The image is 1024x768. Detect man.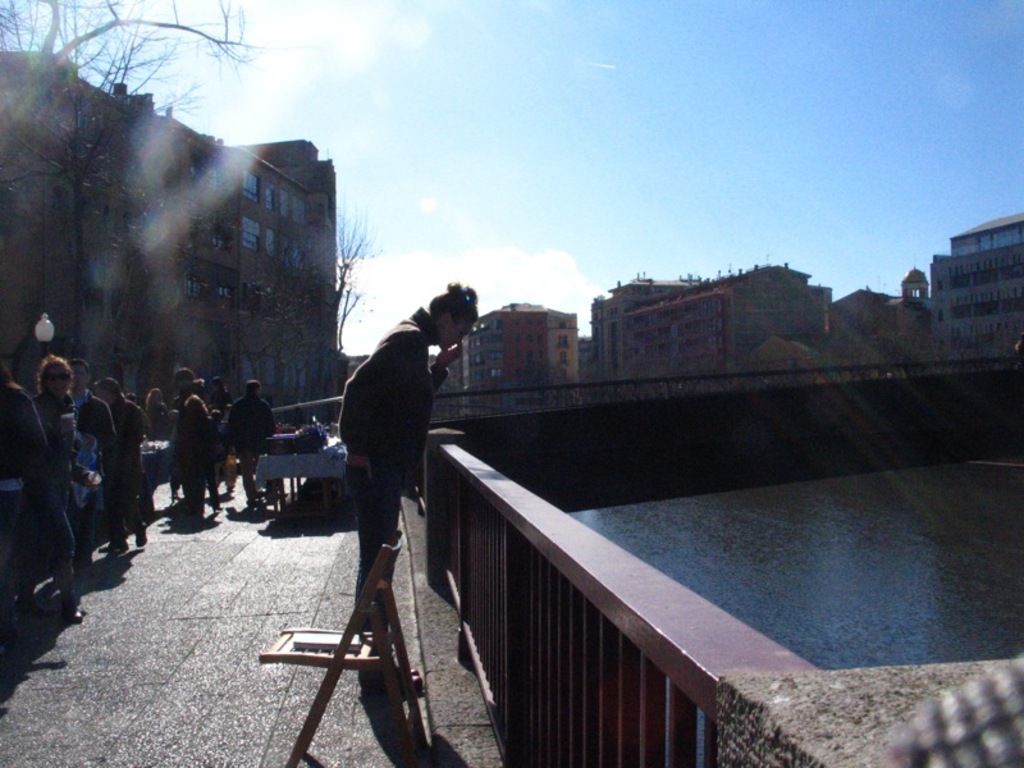
Detection: {"left": 229, "top": 374, "right": 274, "bottom": 520}.
